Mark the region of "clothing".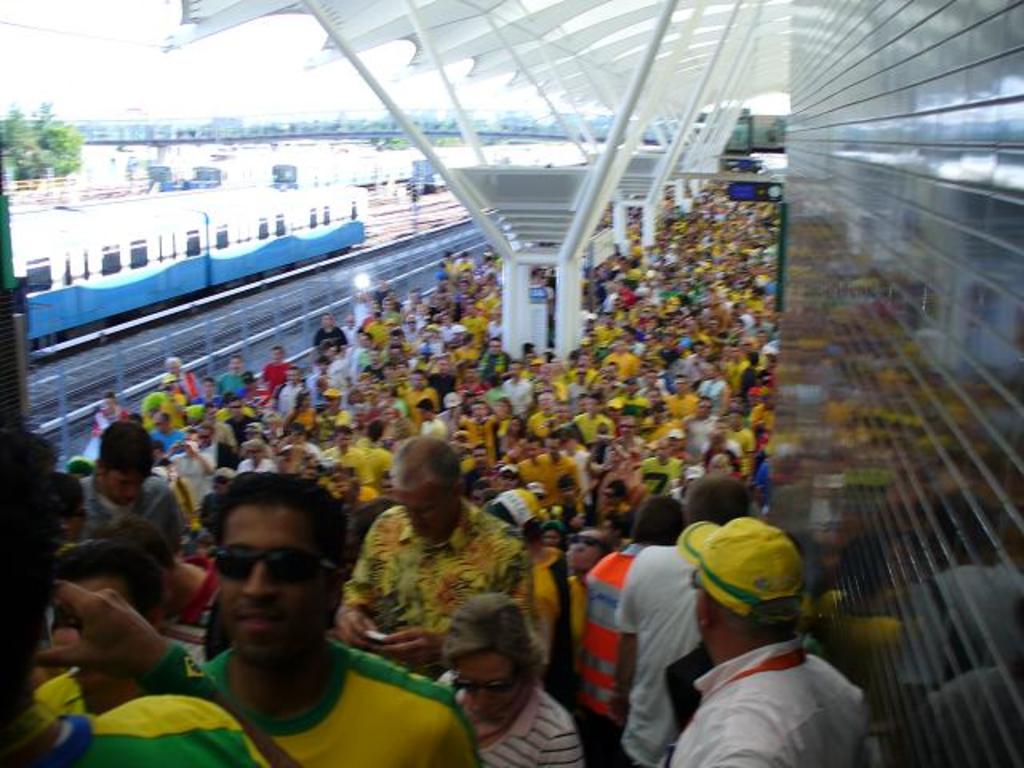
Region: box(613, 544, 704, 766).
